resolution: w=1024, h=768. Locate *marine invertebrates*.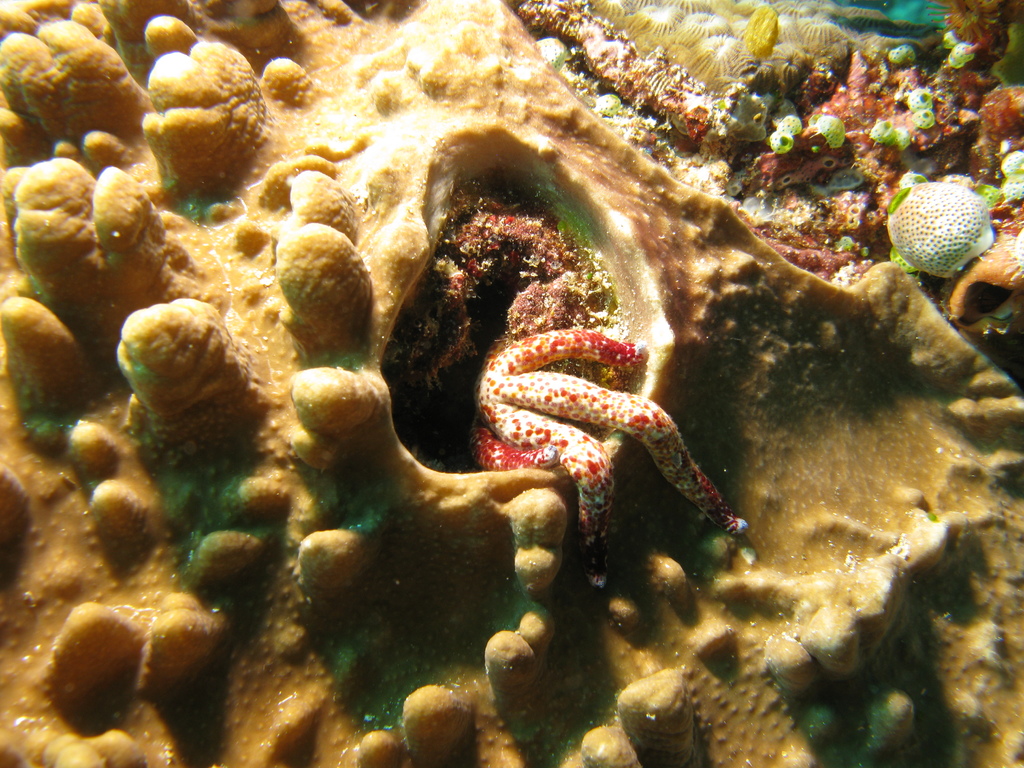
x1=884 y1=164 x2=1004 y2=276.
